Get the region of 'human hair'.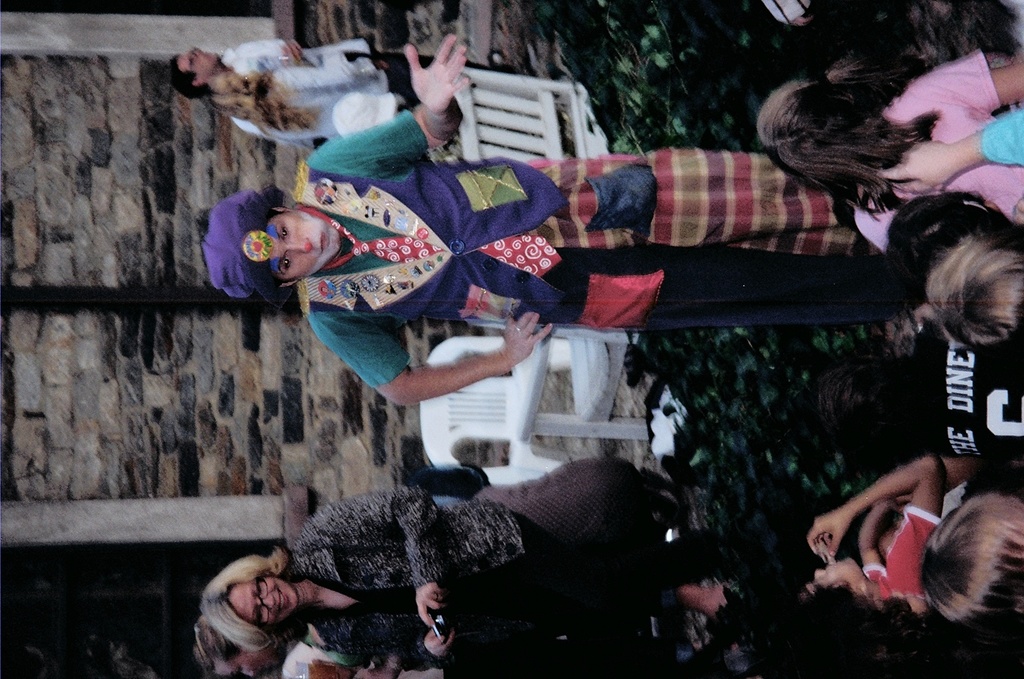
pyautogui.locateOnScreen(168, 54, 212, 102).
